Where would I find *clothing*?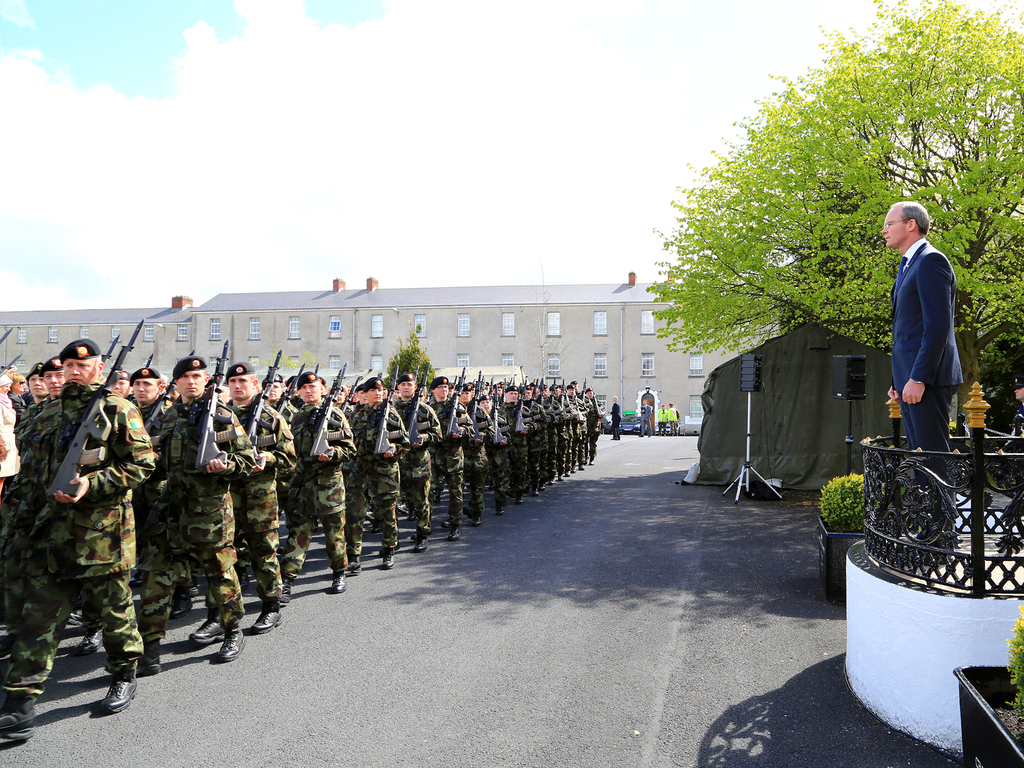
At BBox(140, 405, 252, 655).
